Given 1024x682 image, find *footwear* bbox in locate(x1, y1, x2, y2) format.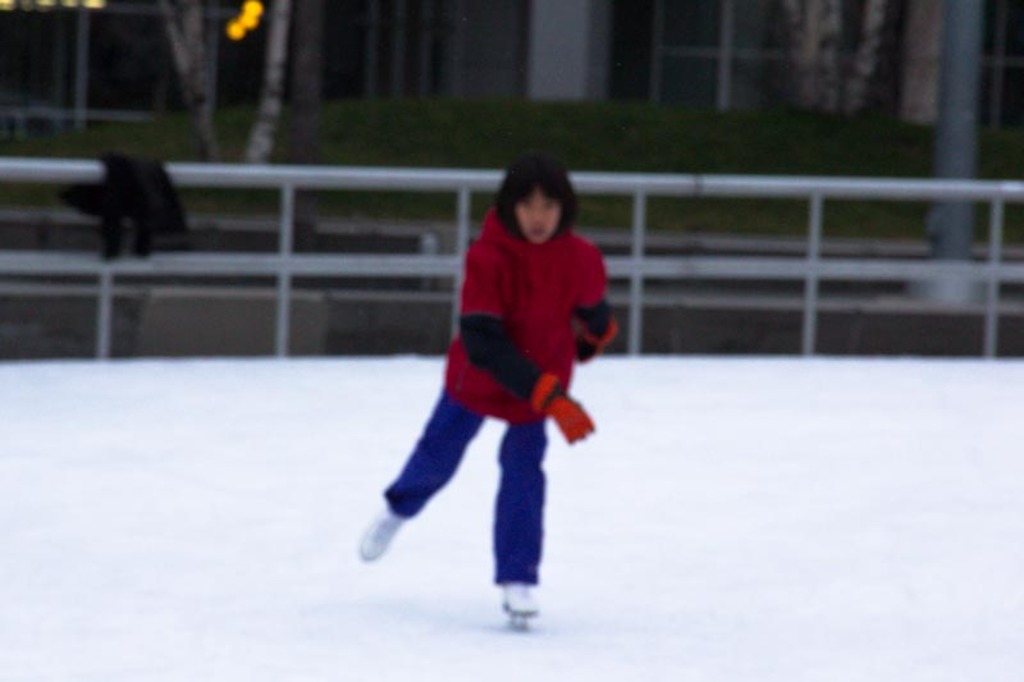
locate(356, 507, 412, 559).
